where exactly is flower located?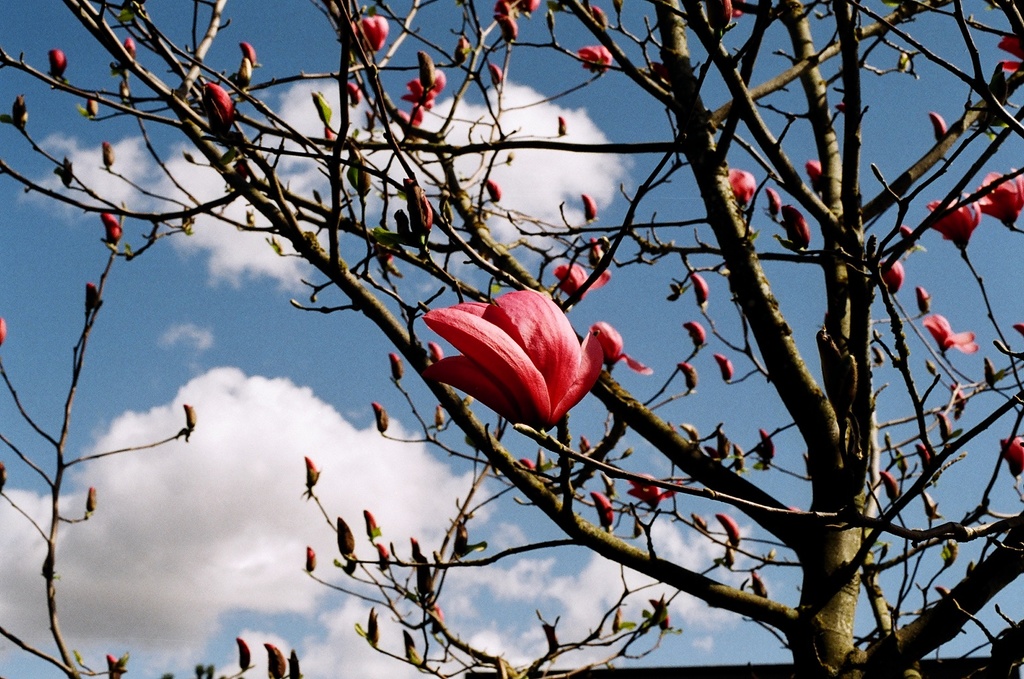
Its bounding box is x1=590 y1=491 x2=615 y2=534.
